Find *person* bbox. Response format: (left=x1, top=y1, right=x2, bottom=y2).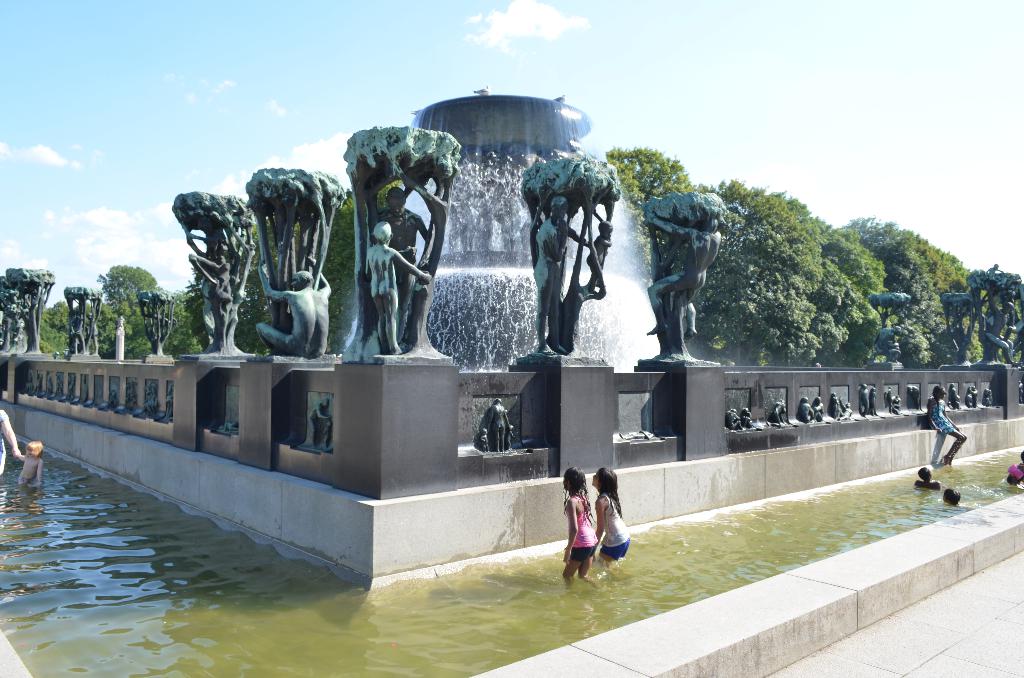
(left=303, top=397, right=332, bottom=455).
